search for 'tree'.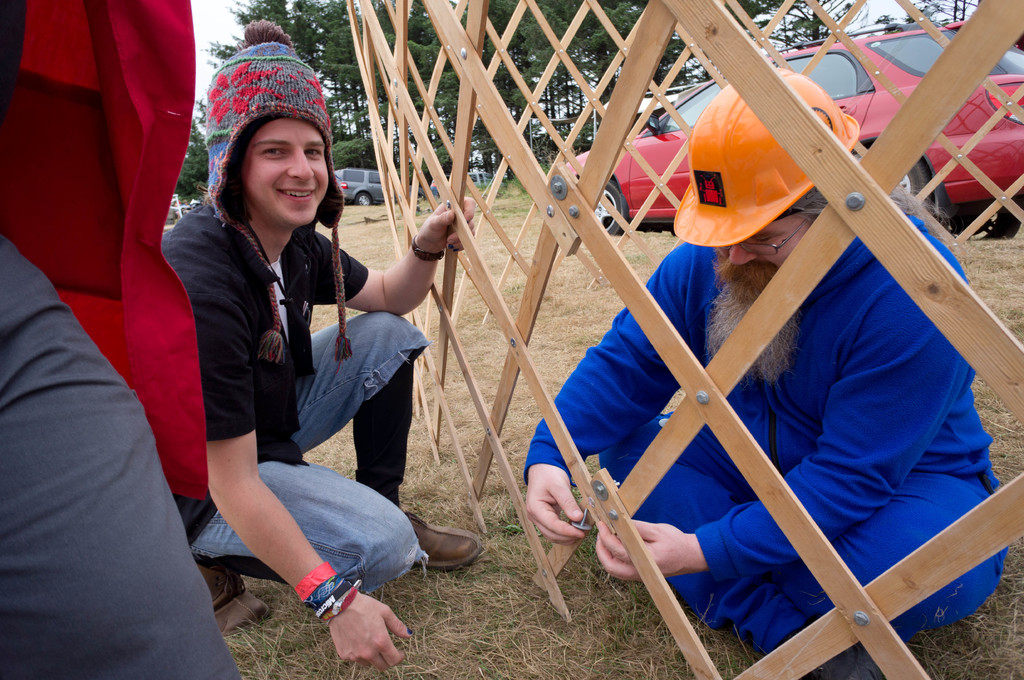
Found at (left=173, top=115, right=210, bottom=199).
